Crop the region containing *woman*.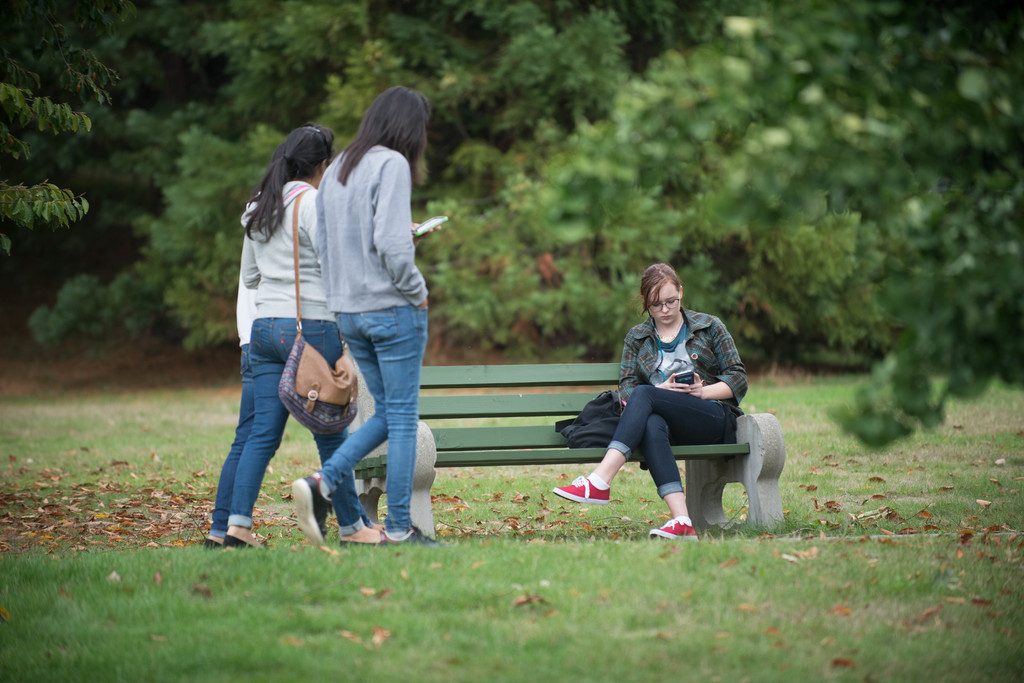
Crop region: 214:124:392:538.
